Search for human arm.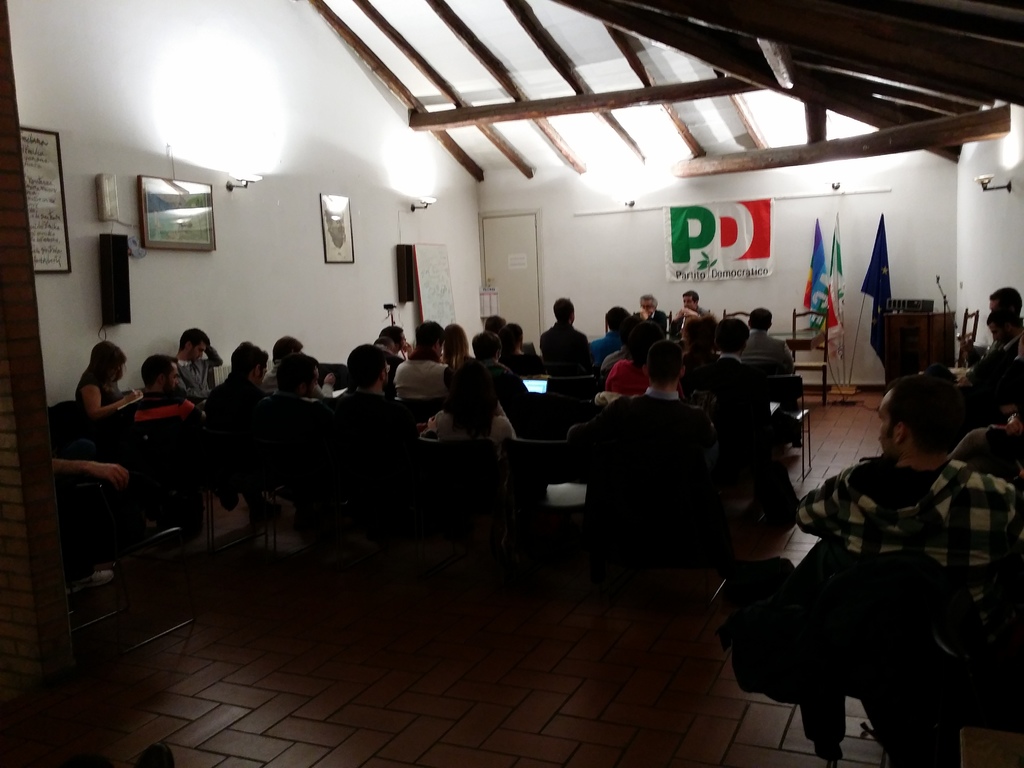
Found at (203,342,225,365).
